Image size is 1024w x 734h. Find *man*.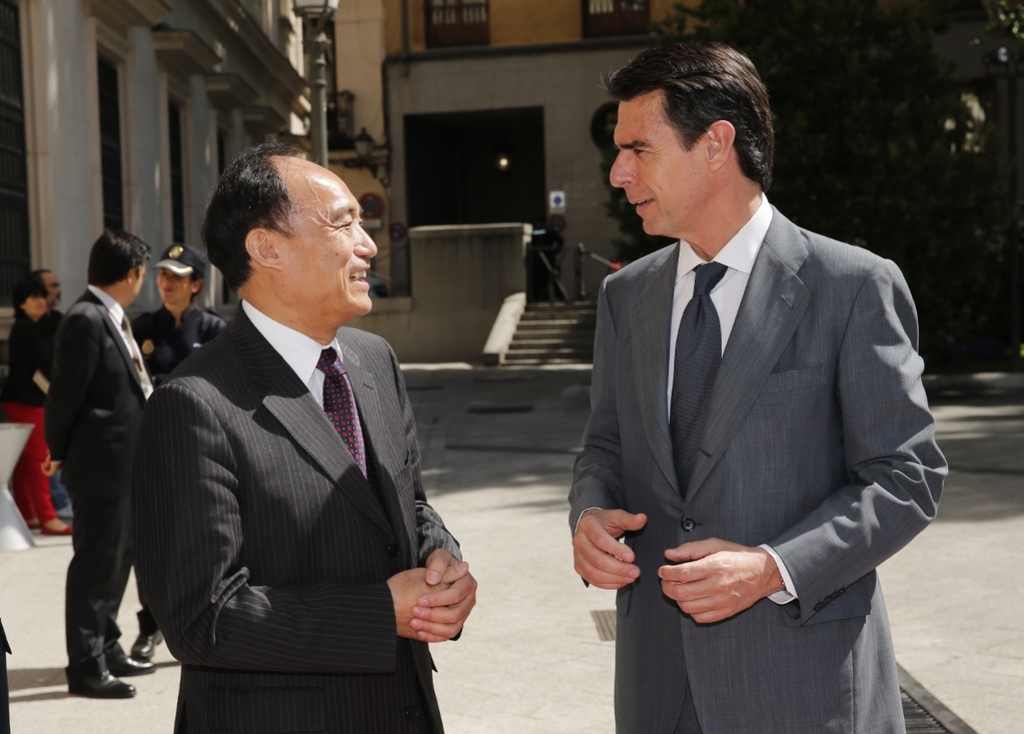
(40,227,159,700).
